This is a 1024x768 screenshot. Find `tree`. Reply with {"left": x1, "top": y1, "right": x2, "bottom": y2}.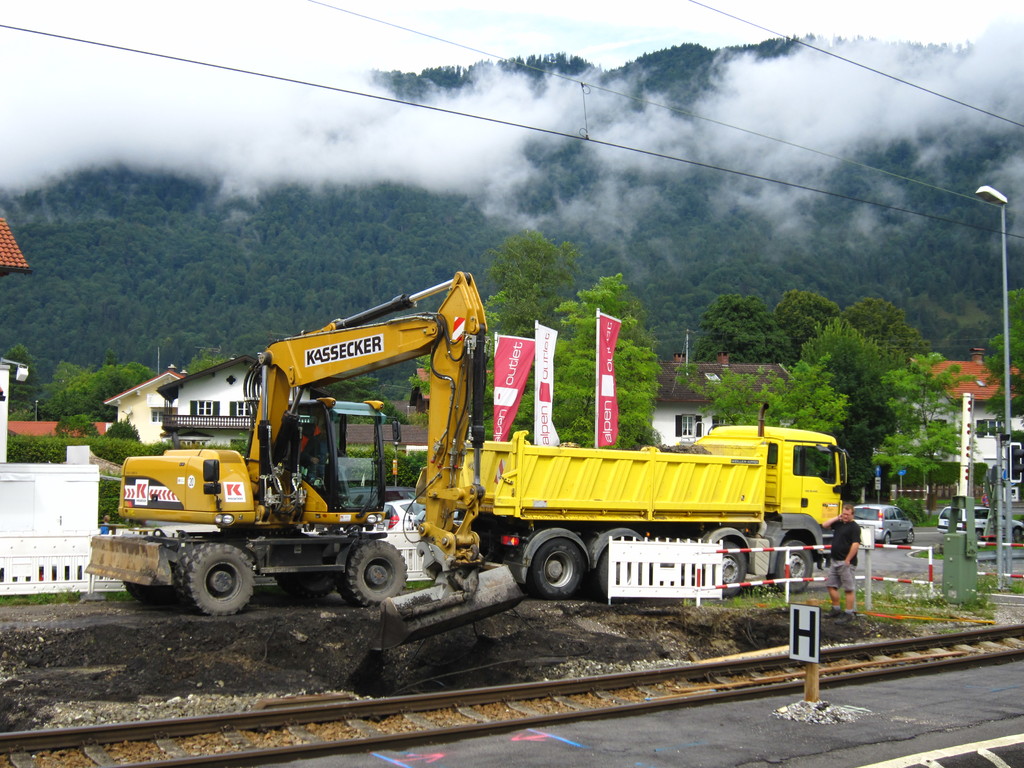
{"left": 511, "top": 271, "right": 665, "bottom": 450}.
